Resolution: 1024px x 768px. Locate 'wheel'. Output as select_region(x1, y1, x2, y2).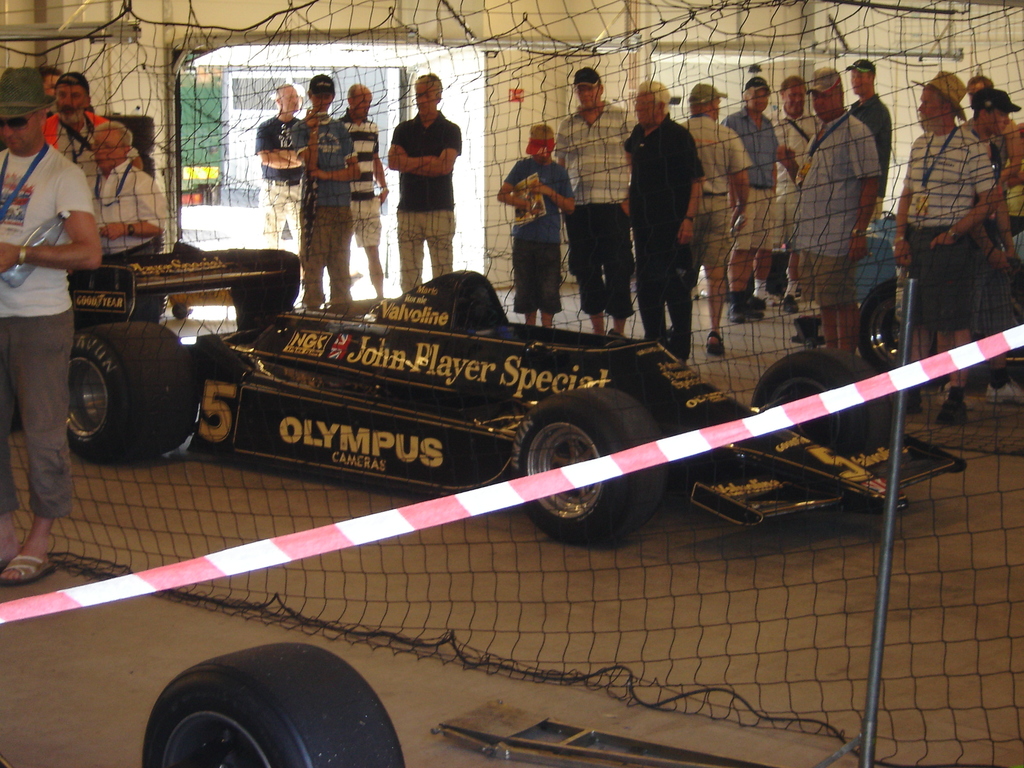
select_region(751, 352, 898, 465).
